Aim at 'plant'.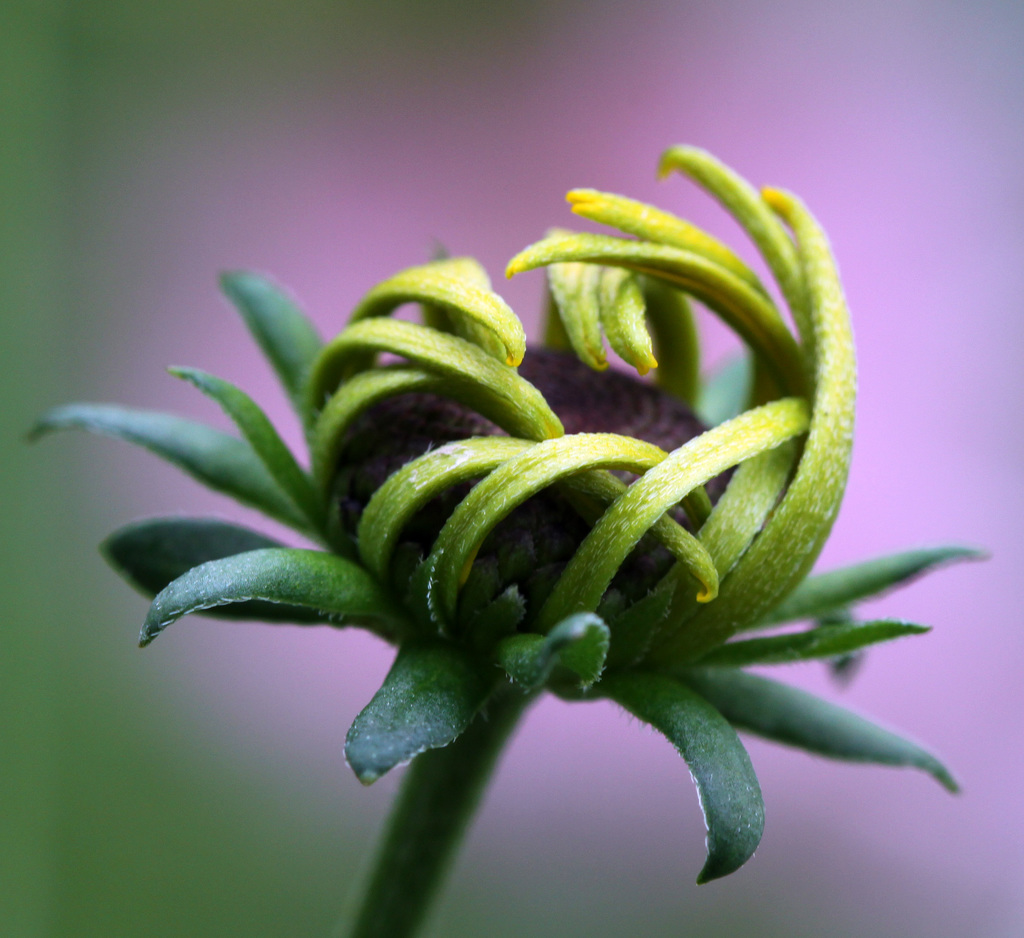
Aimed at {"left": 45, "top": 111, "right": 970, "bottom": 898}.
